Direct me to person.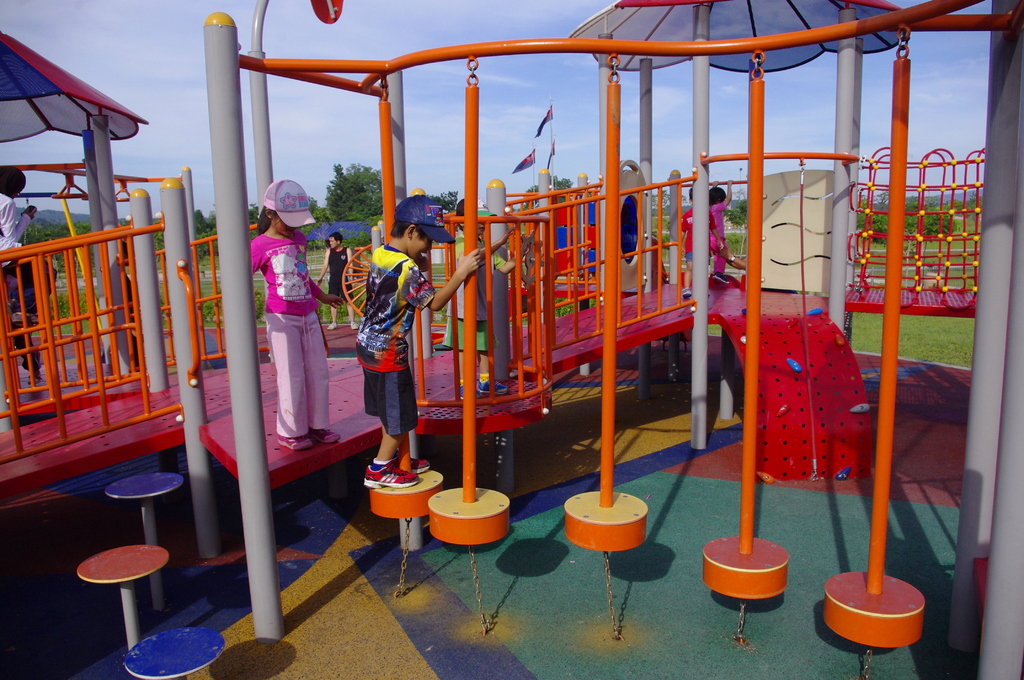
Direction: pyautogui.locateOnScreen(701, 188, 741, 271).
